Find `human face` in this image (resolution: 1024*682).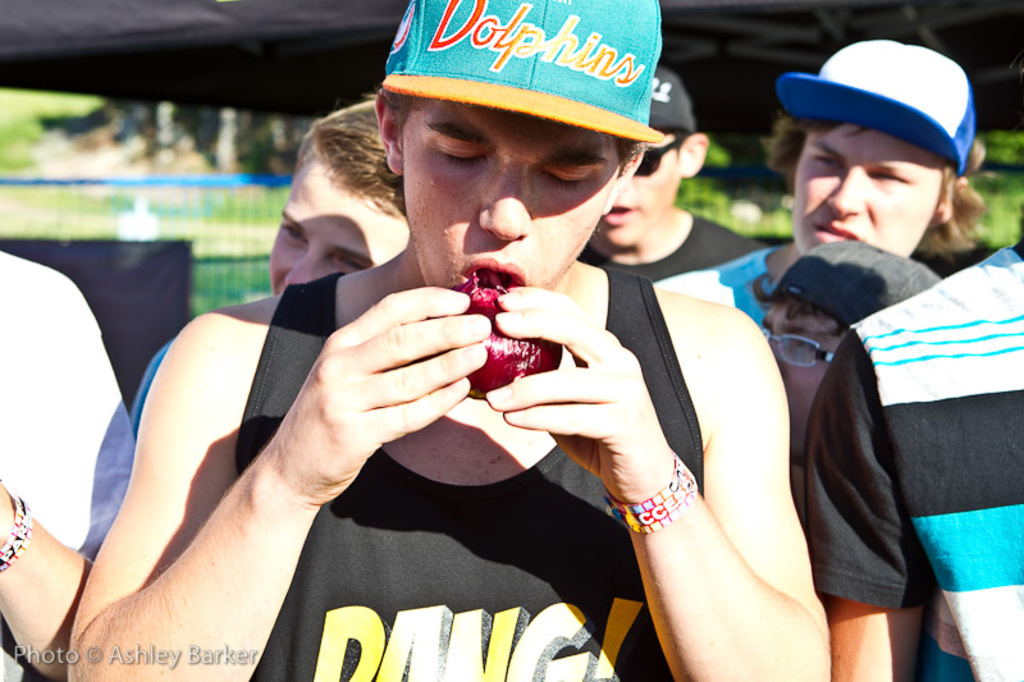
bbox=[596, 131, 682, 253].
